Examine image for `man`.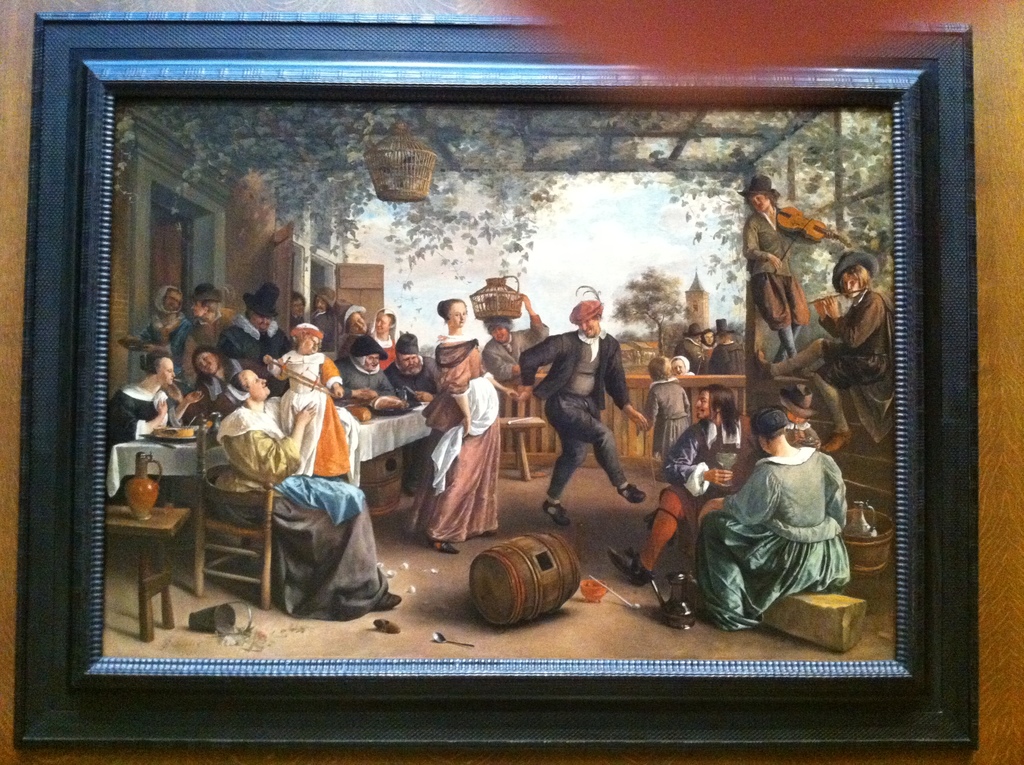
Examination result: 212:284:292:366.
